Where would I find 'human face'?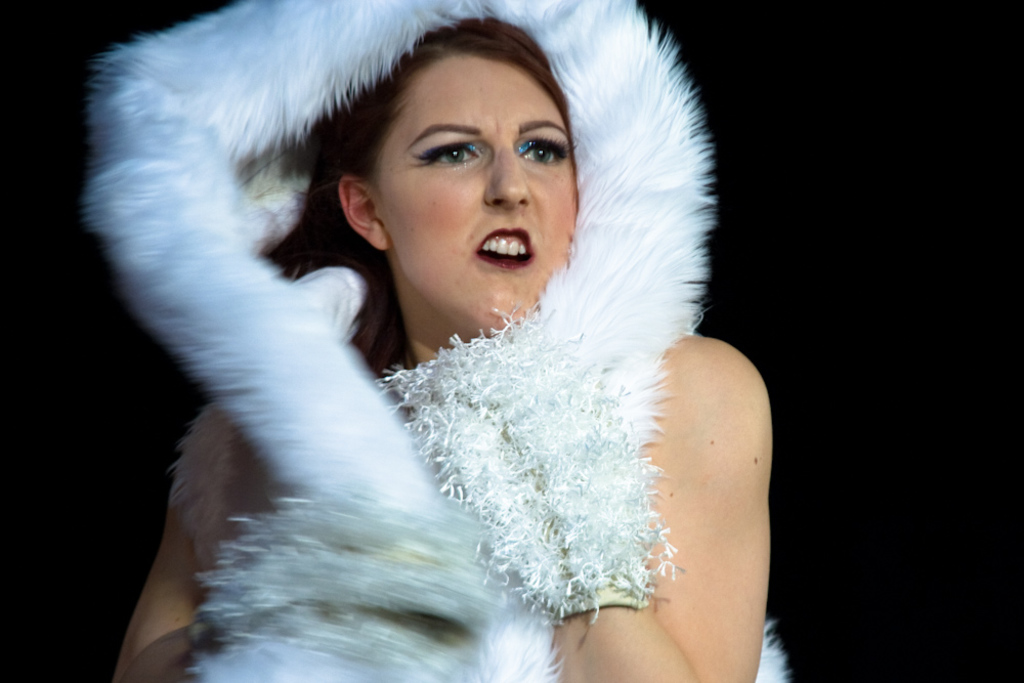
At BBox(376, 55, 579, 331).
